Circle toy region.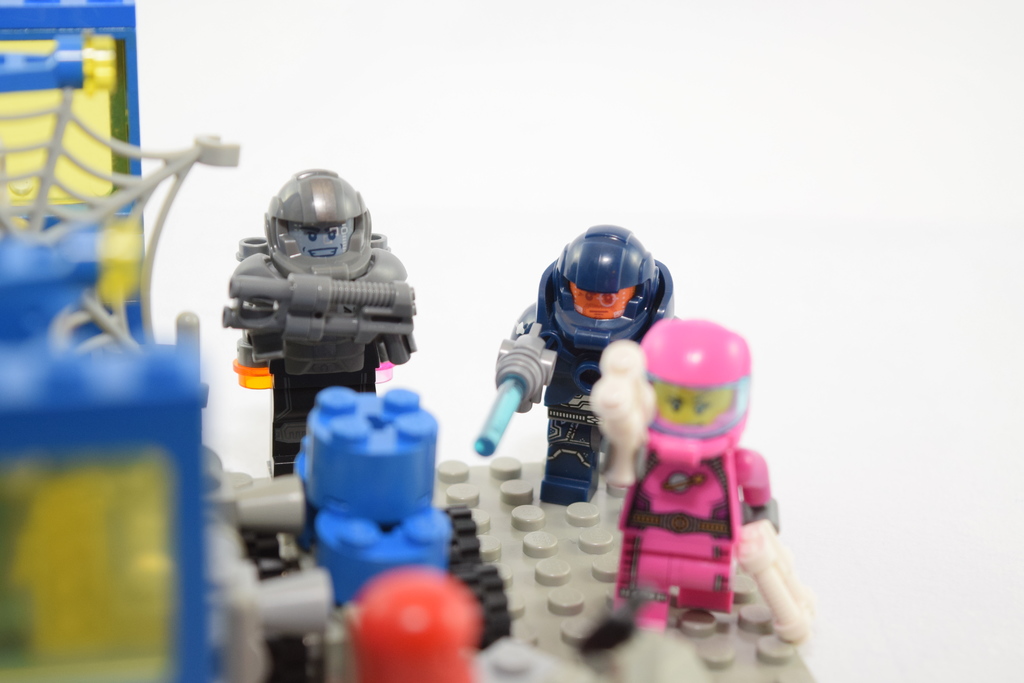
Region: [431,457,819,682].
